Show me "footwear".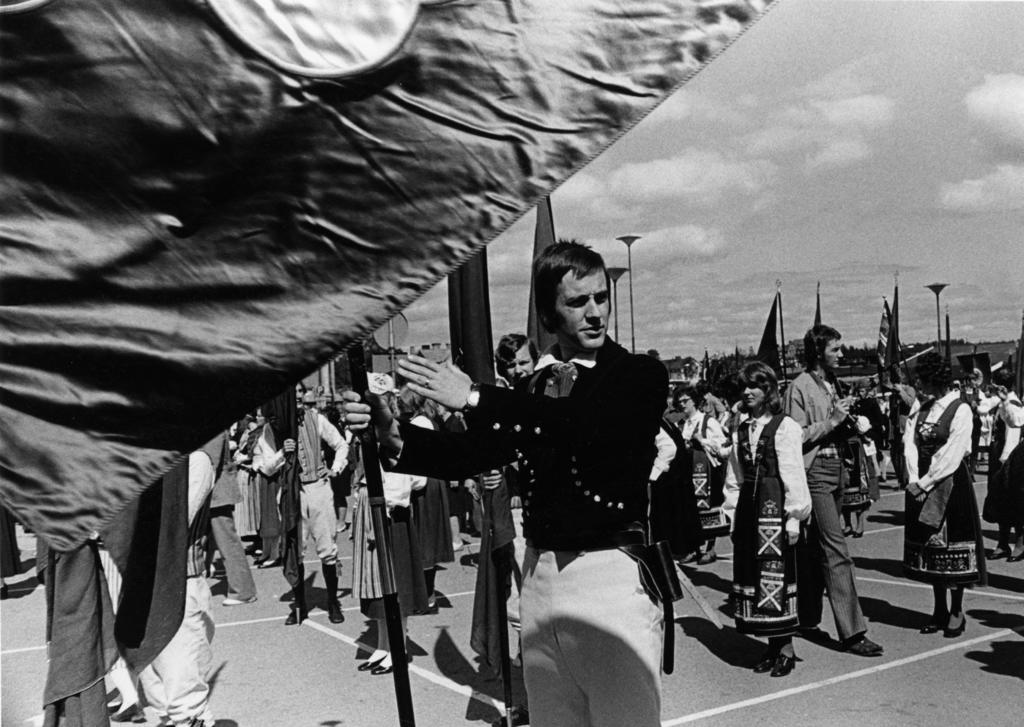
"footwear" is here: <region>853, 531, 865, 537</region>.
